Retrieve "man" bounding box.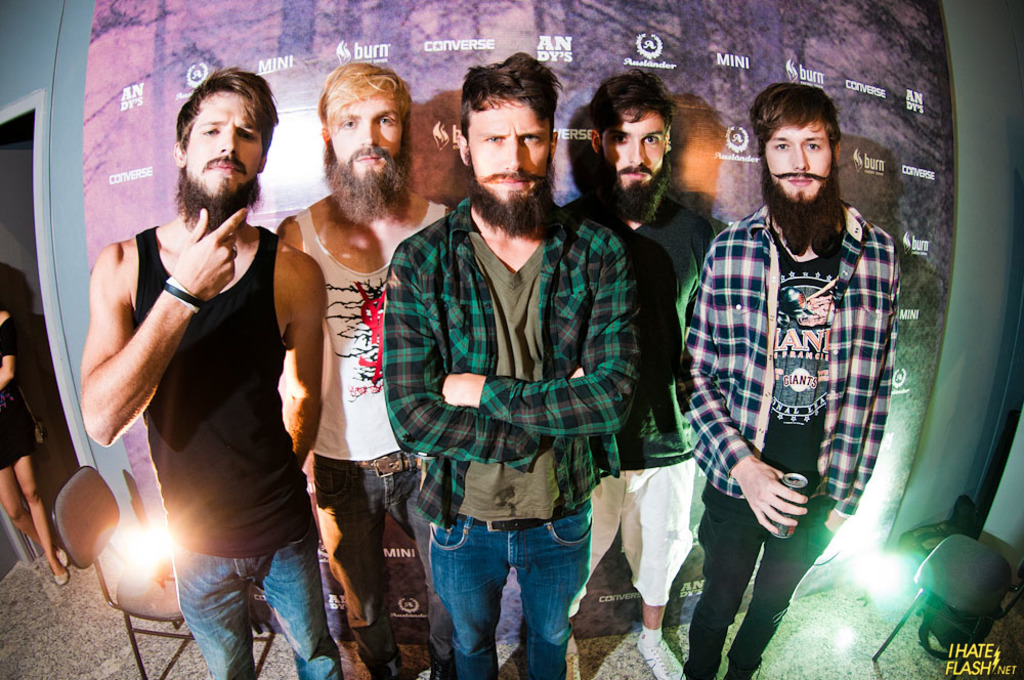
Bounding box: l=557, t=71, r=720, b=679.
